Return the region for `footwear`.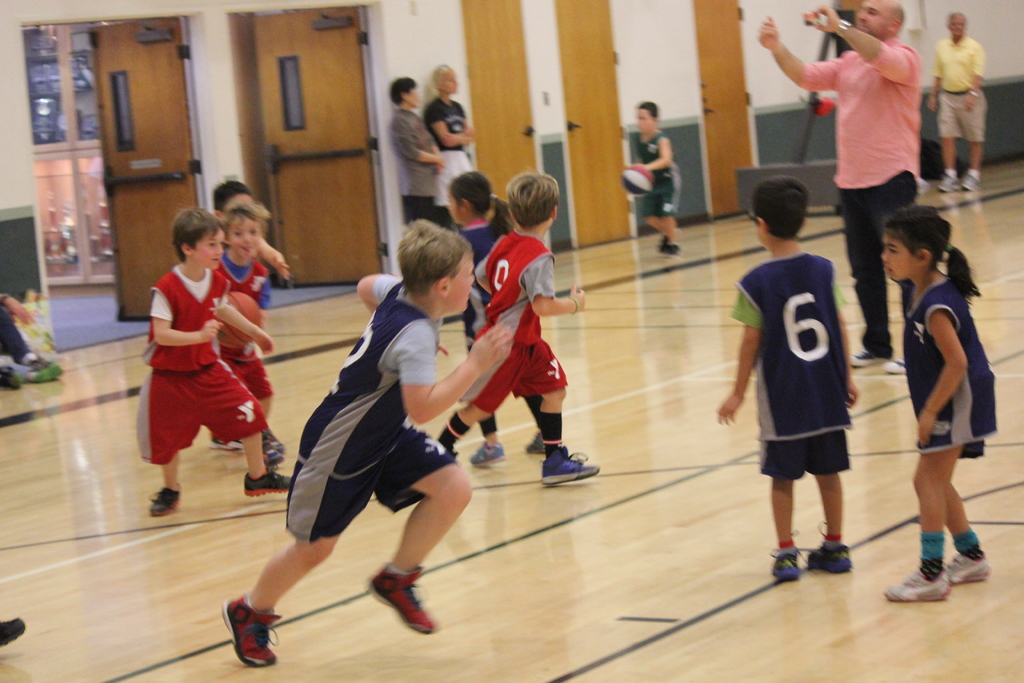
[x1=217, y1=602, x2=282, y2=673].
